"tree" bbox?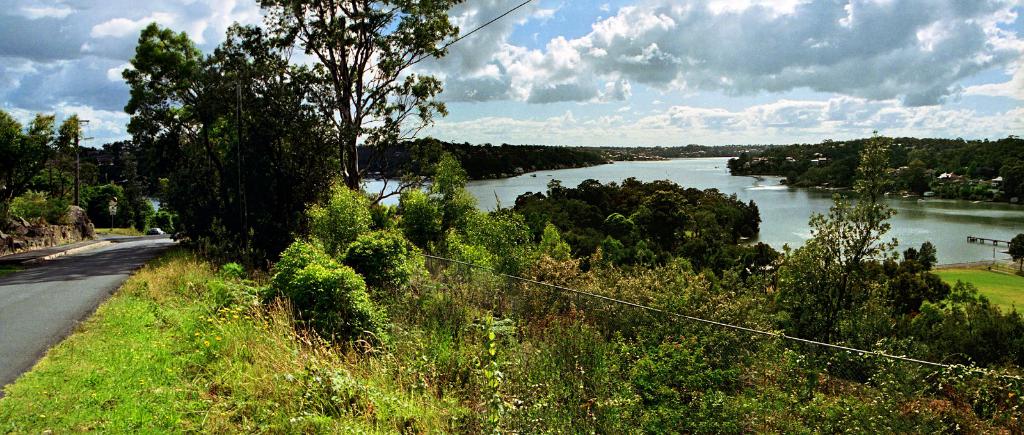
rect(120, 19, 210, 168)
